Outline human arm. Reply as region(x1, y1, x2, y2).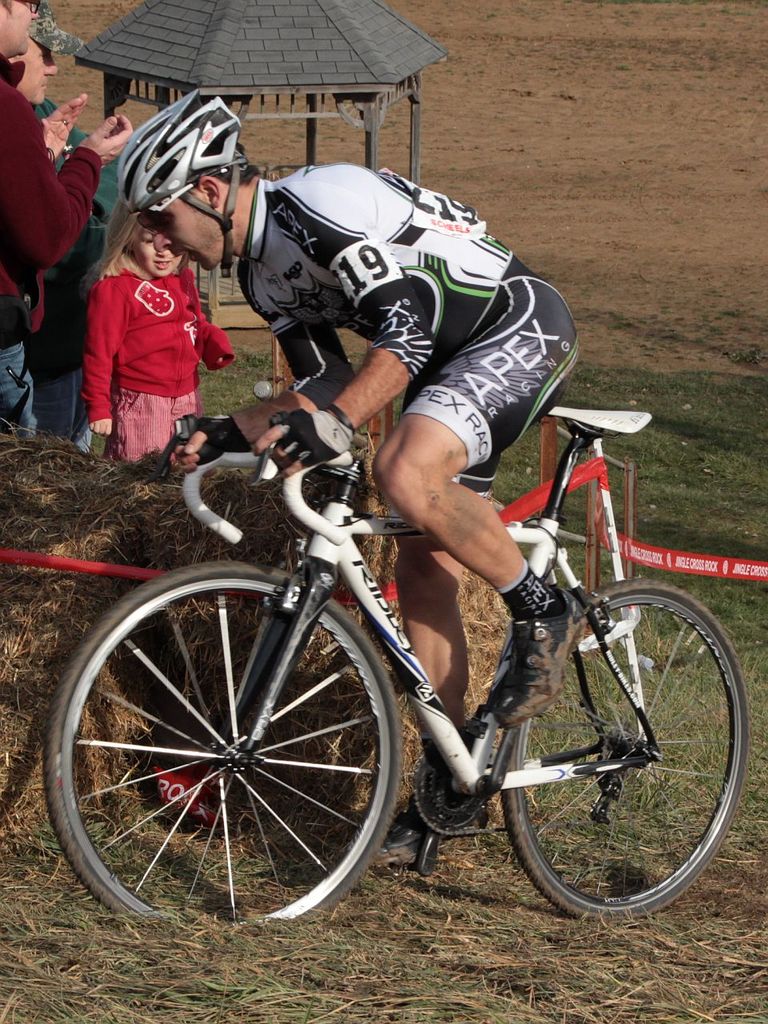
region(85, 262, 114, 440).
